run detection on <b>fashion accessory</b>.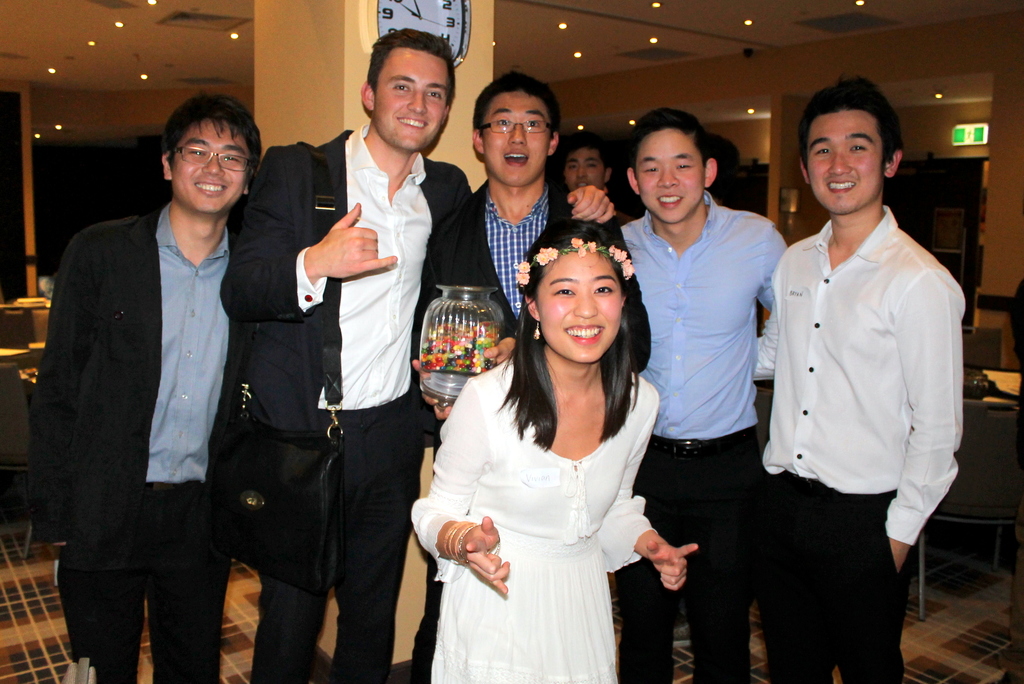
Result: 673 612 691 647.
